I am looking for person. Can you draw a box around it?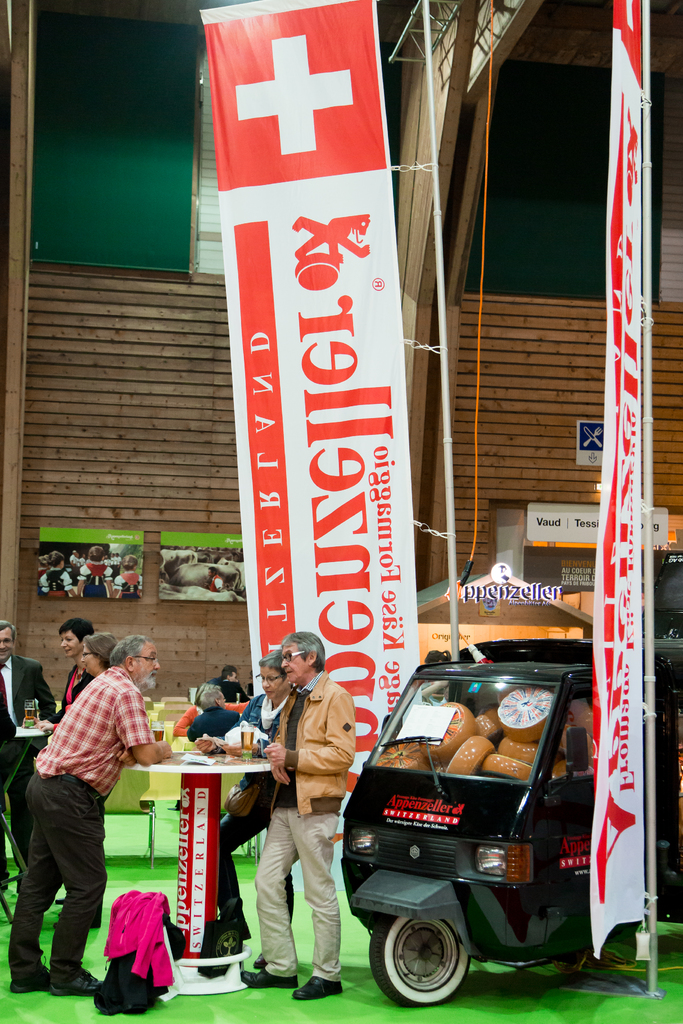
Sure, the bounding box is x1=236 y1=631 x2=359 y2=1009.
